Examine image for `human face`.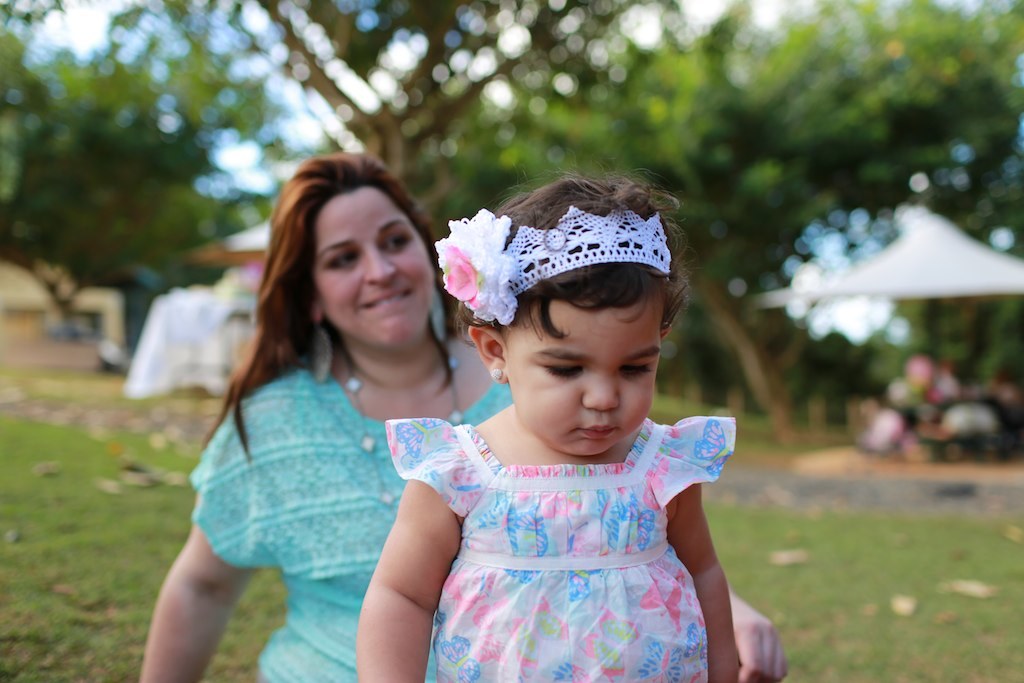
Examination result: [496, 295, 660, 459].
